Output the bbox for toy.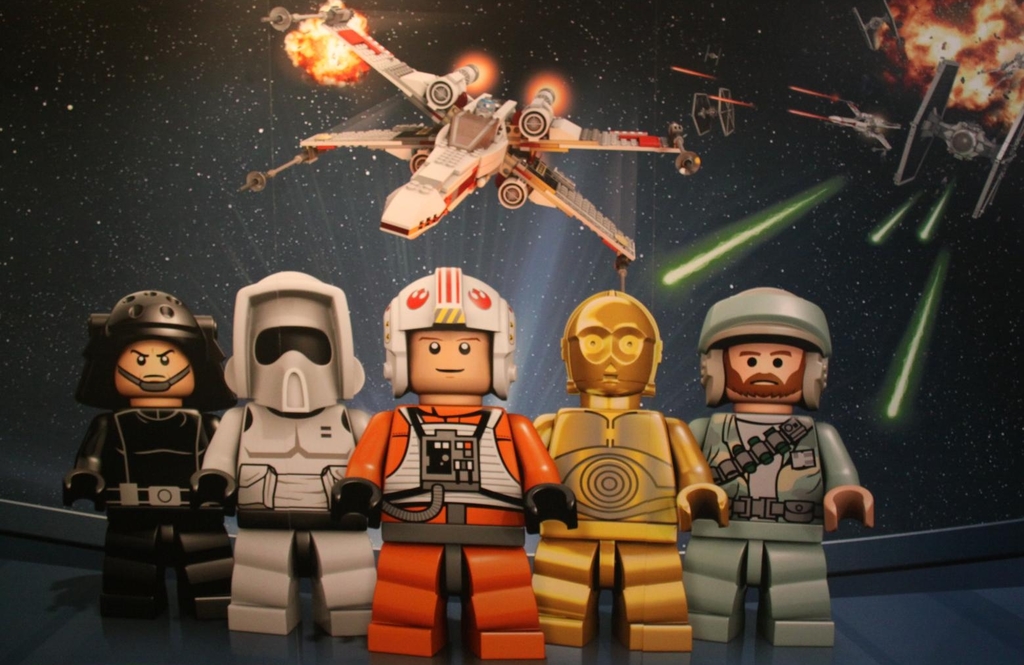
bbox=(196, 268, 383, 631).
